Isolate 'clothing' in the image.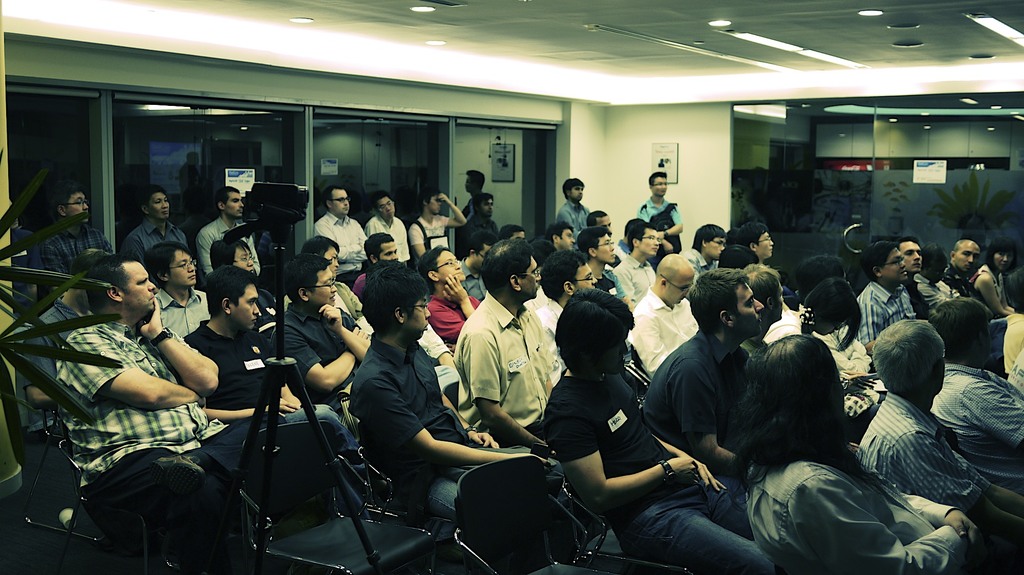
Isolated region: detection(556, 202, 591, 242).
